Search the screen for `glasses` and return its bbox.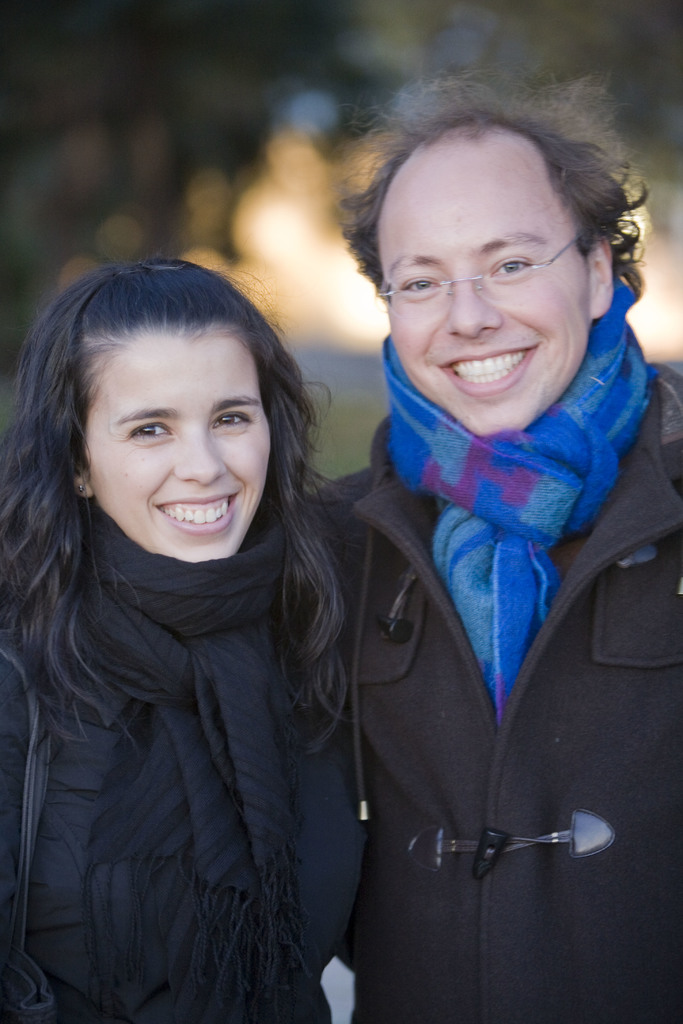
Found: <box>374,233,597,311</box>.
